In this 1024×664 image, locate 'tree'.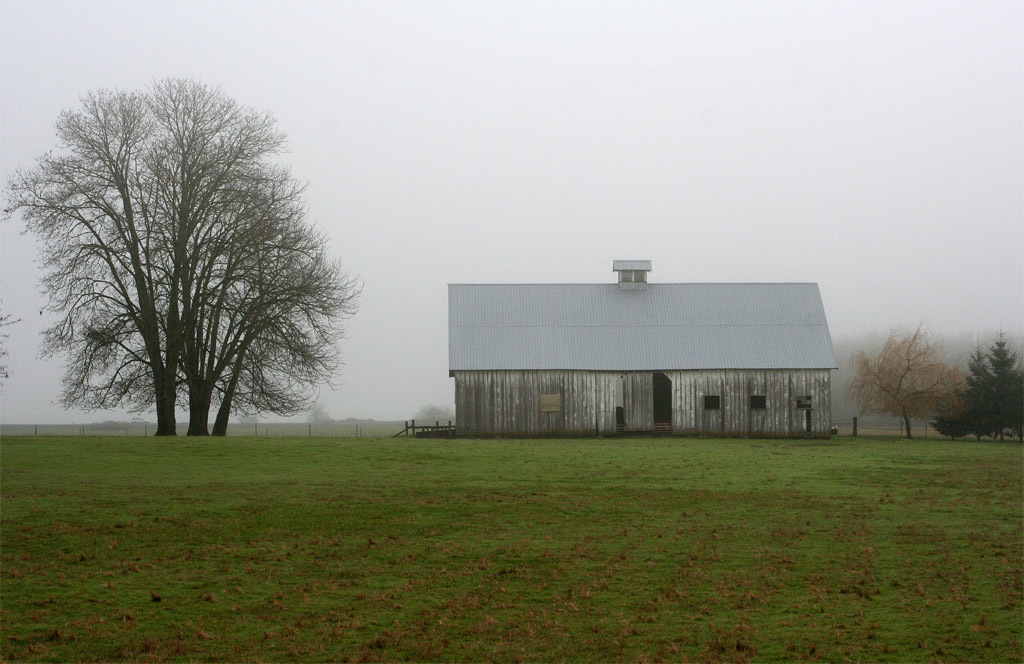
Bounding box: region(983, 331, 1023, 438).
